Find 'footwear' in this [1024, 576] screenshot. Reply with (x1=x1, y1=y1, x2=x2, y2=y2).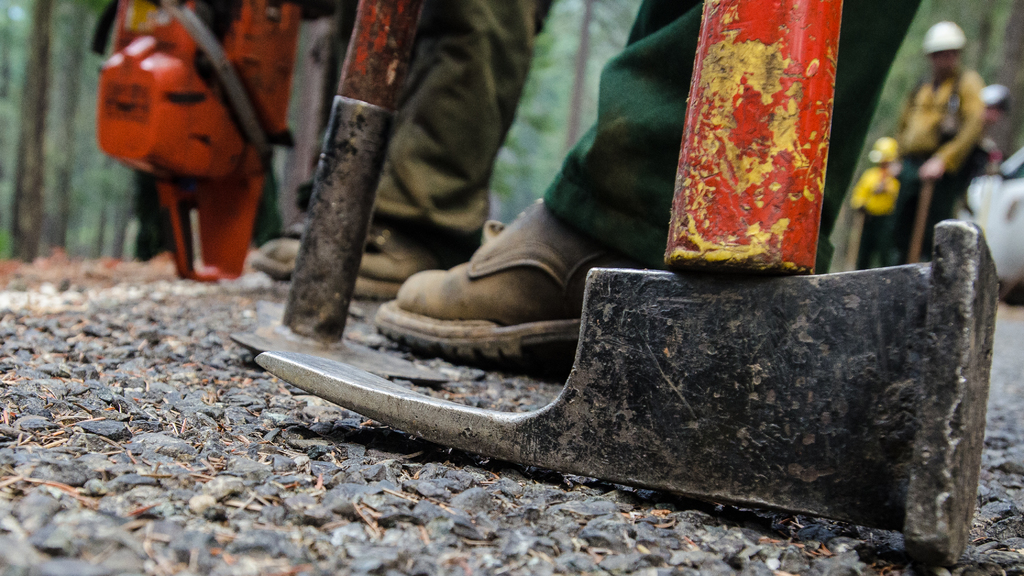
(x1=376, y1=199, x2=632, y2=359).
